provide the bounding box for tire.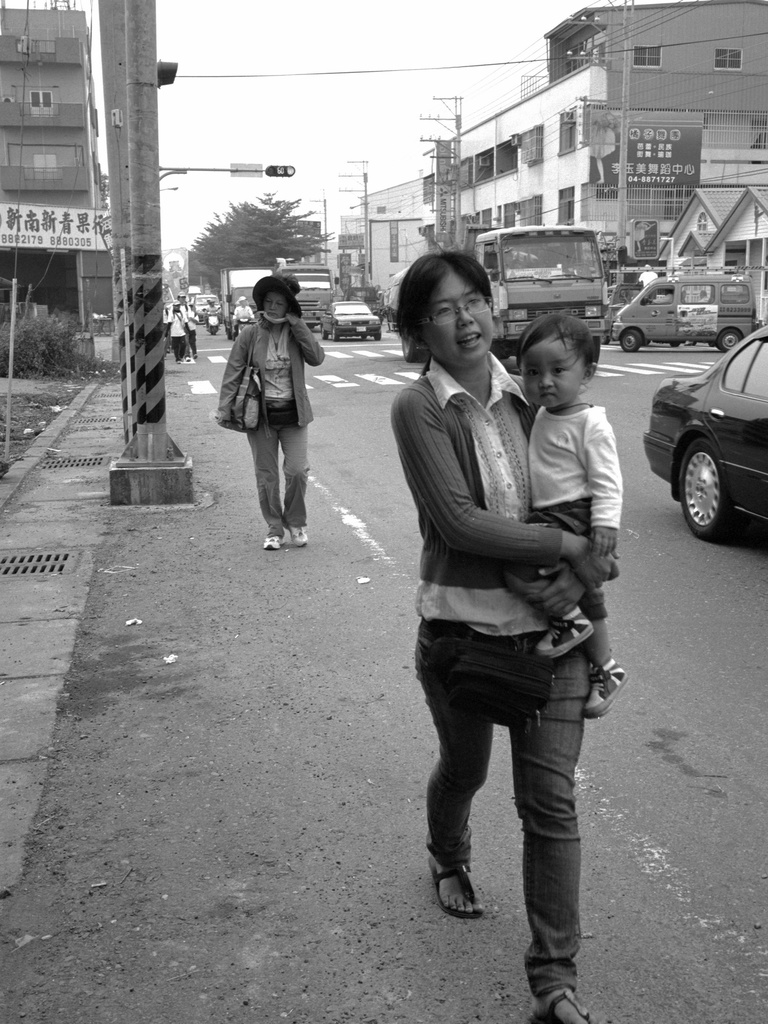
(619,326,644,355).
